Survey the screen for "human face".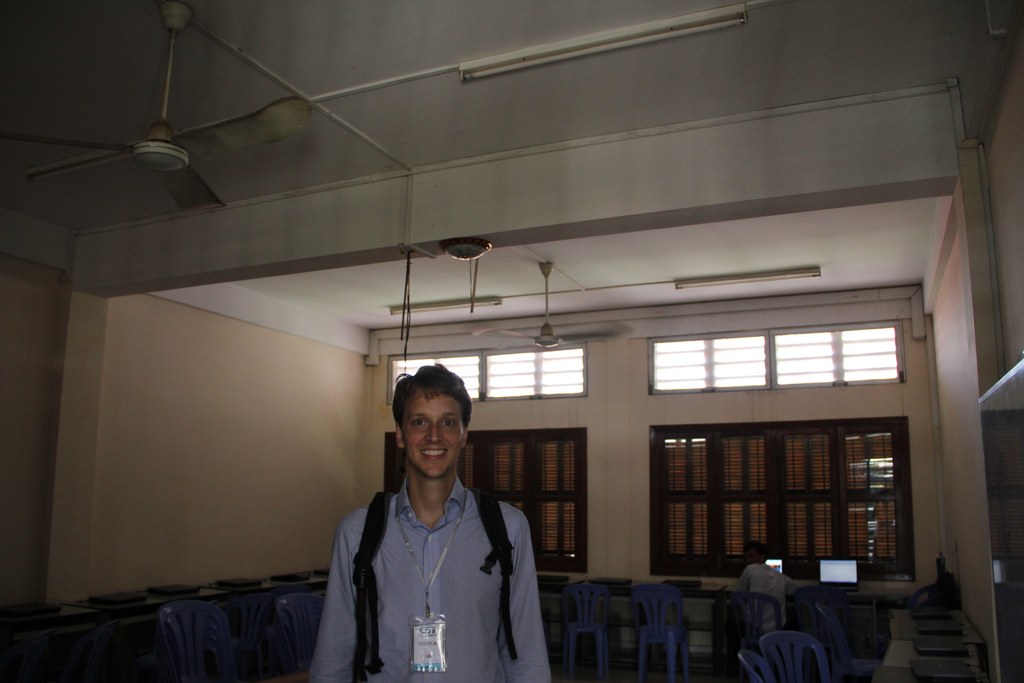
Survey found: <region>403, 390, 464, 478</region>.
